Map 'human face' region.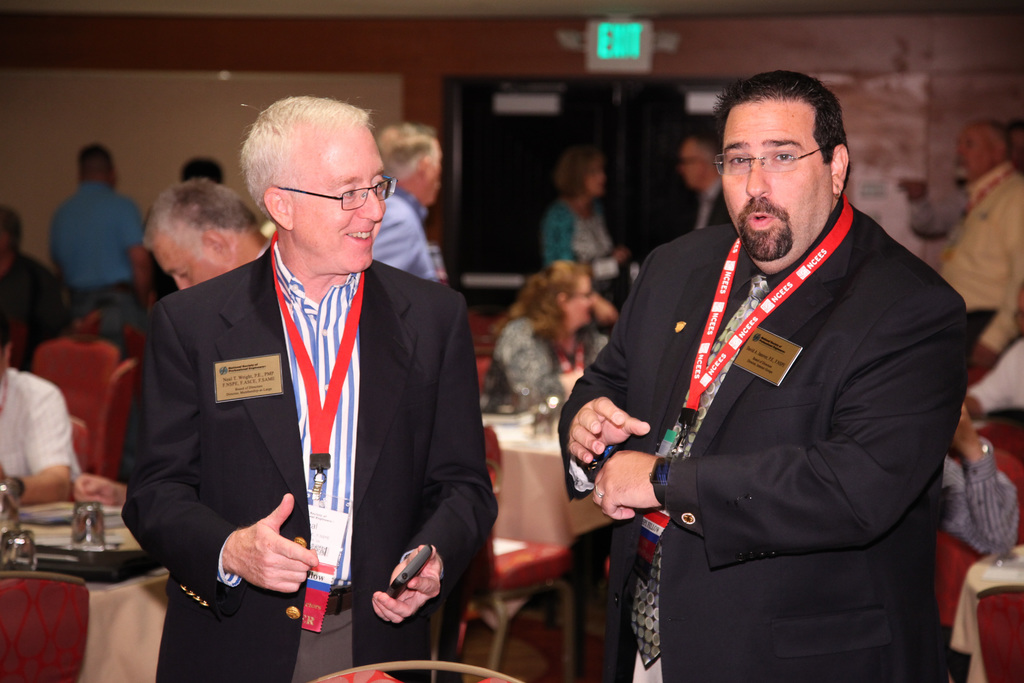
Mapped to locate(162, 238, 216, 289).
